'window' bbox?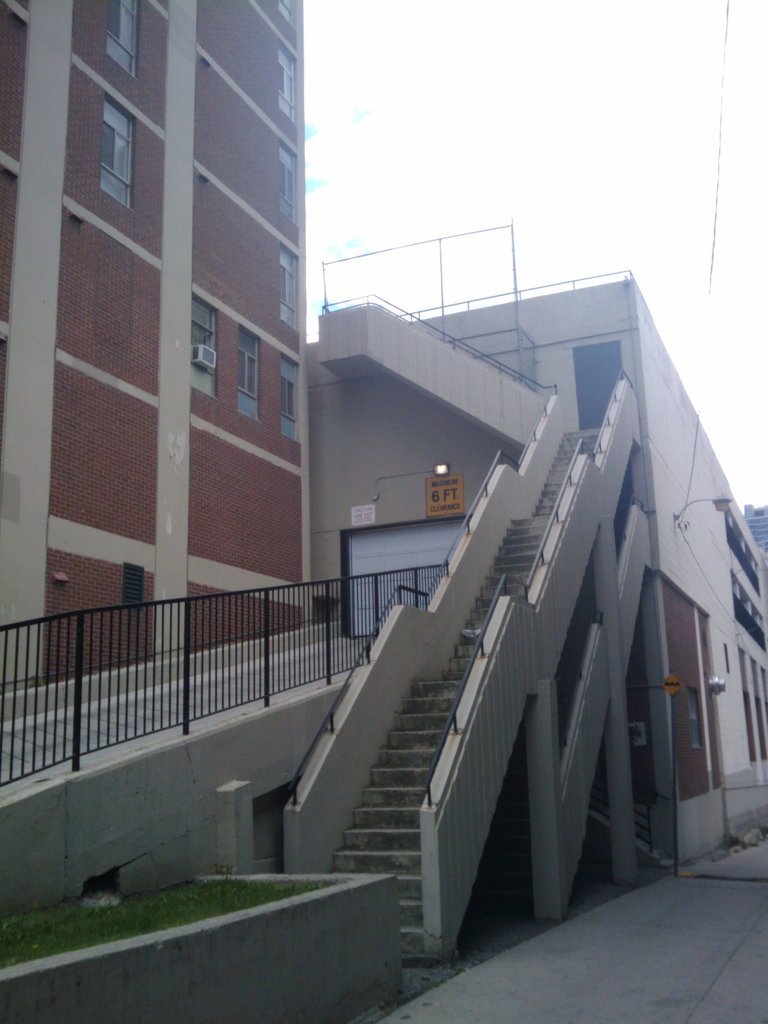
[x1=239, y1=321, x2=274, y2=419]
